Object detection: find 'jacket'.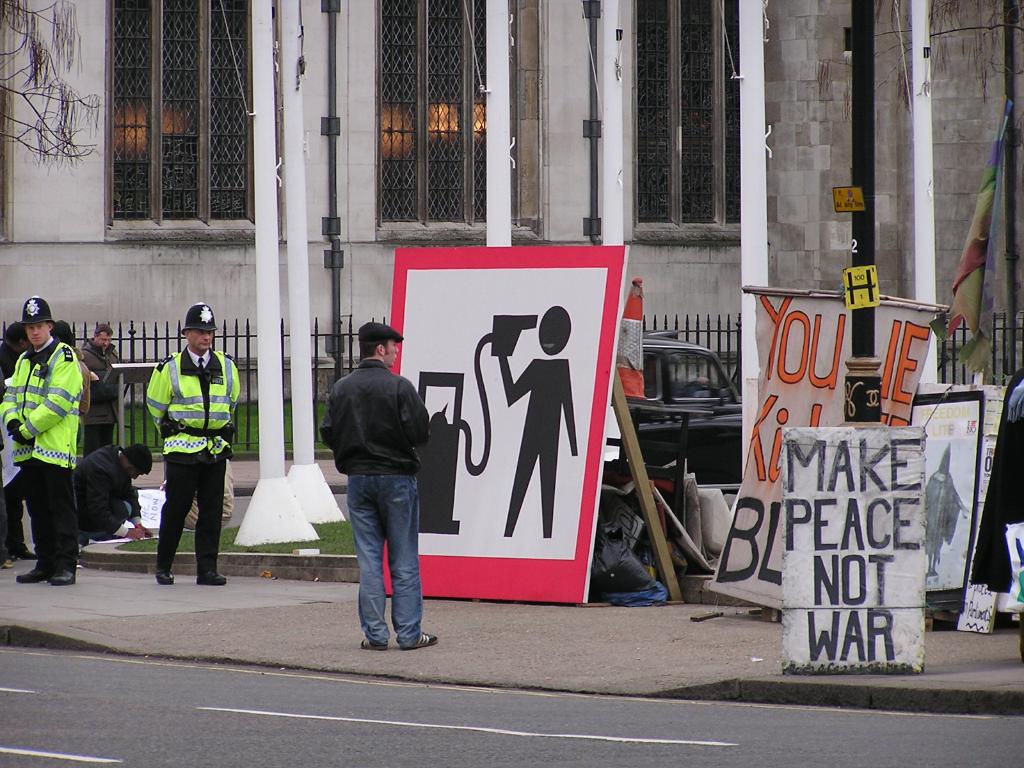
region(318, 349, 426, 483).
